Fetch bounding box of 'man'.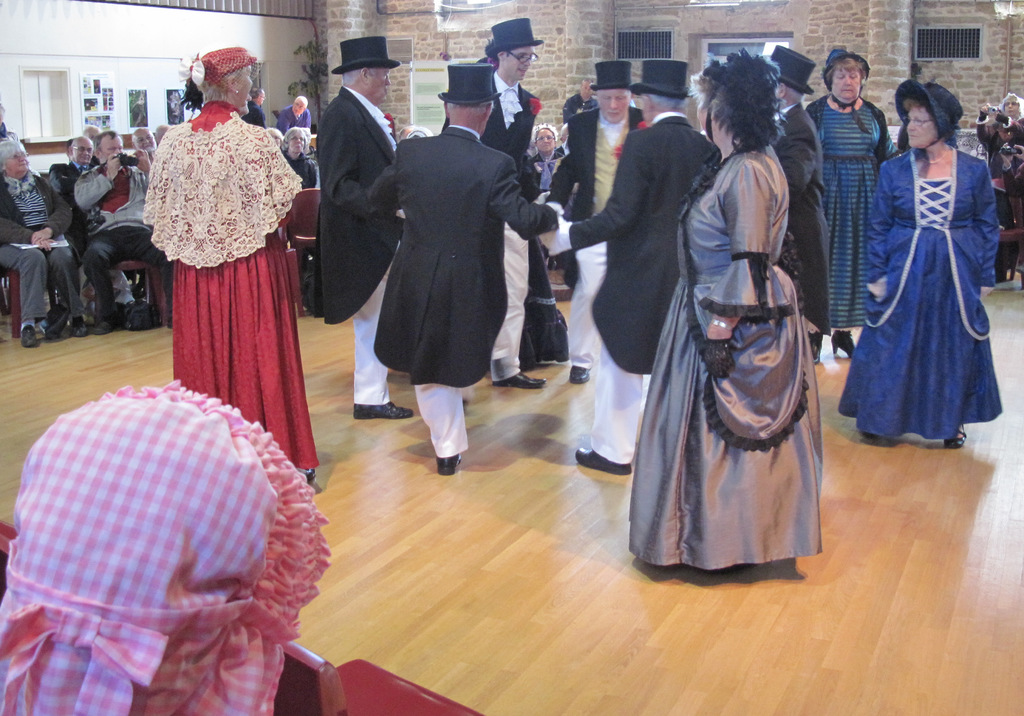
Bbox: x1=337, y1=91, x2=548, y2=454.
